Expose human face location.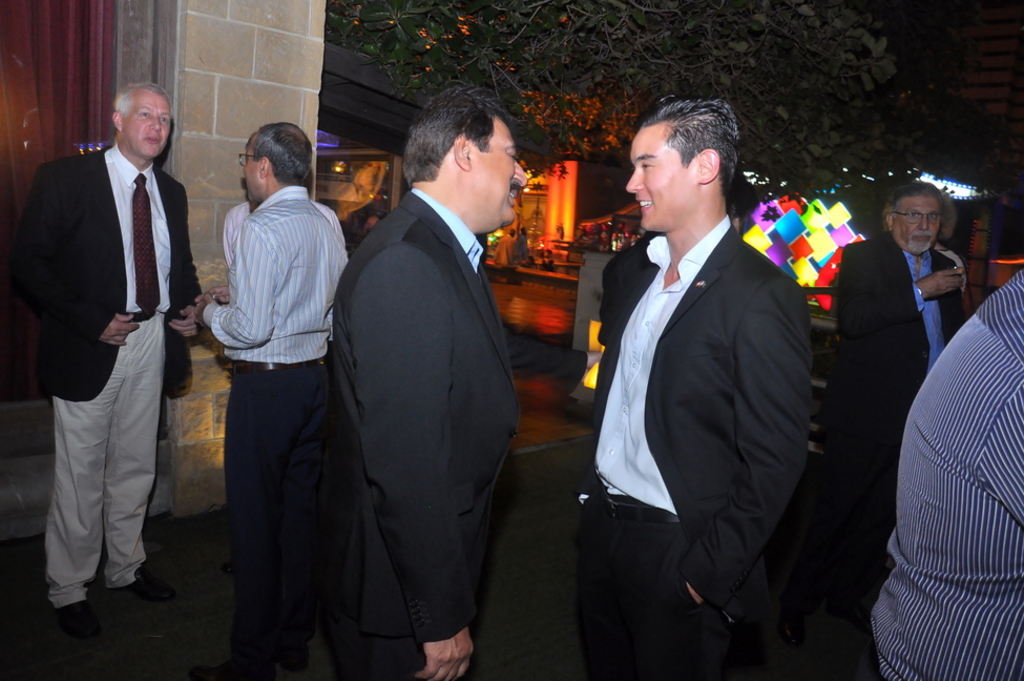
Exposed at Rect(897, 193, 946, 254).
